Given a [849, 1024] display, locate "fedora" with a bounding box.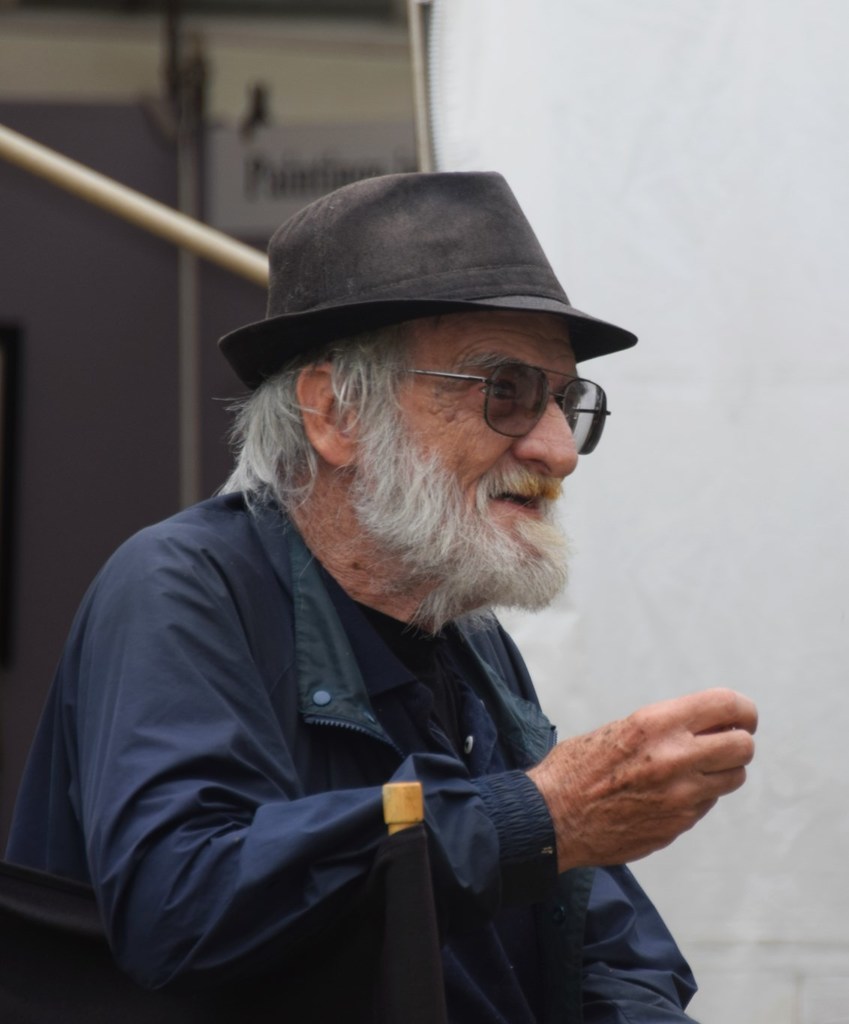
Located: box(213, 166, 644, 396).
